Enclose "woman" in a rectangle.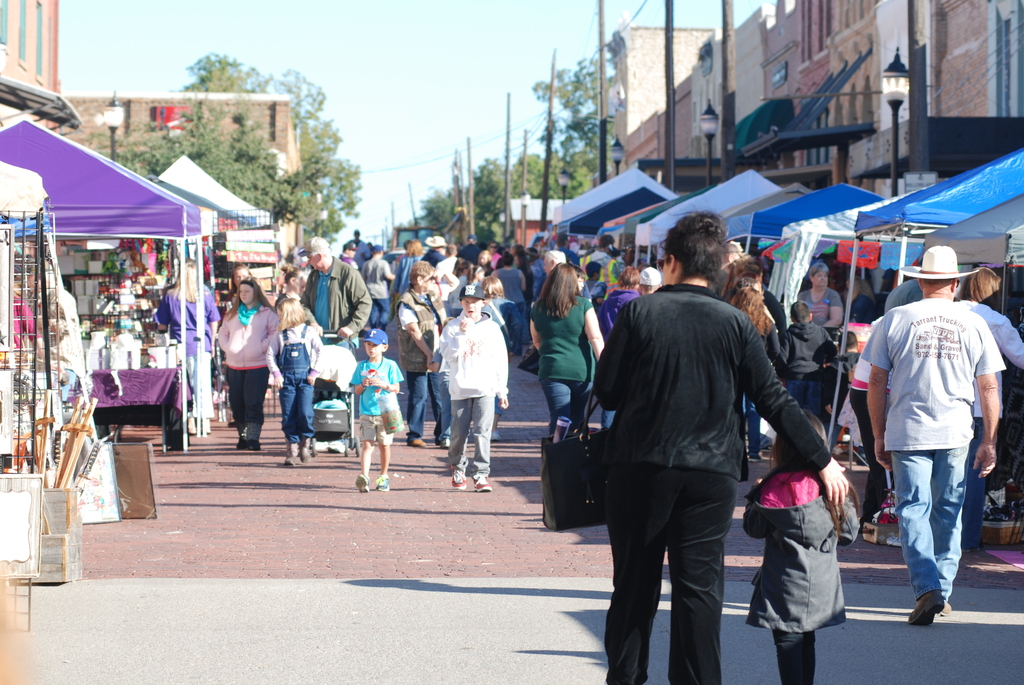
pyautogui.locateOnScreen(157, 267, 223, 436).
